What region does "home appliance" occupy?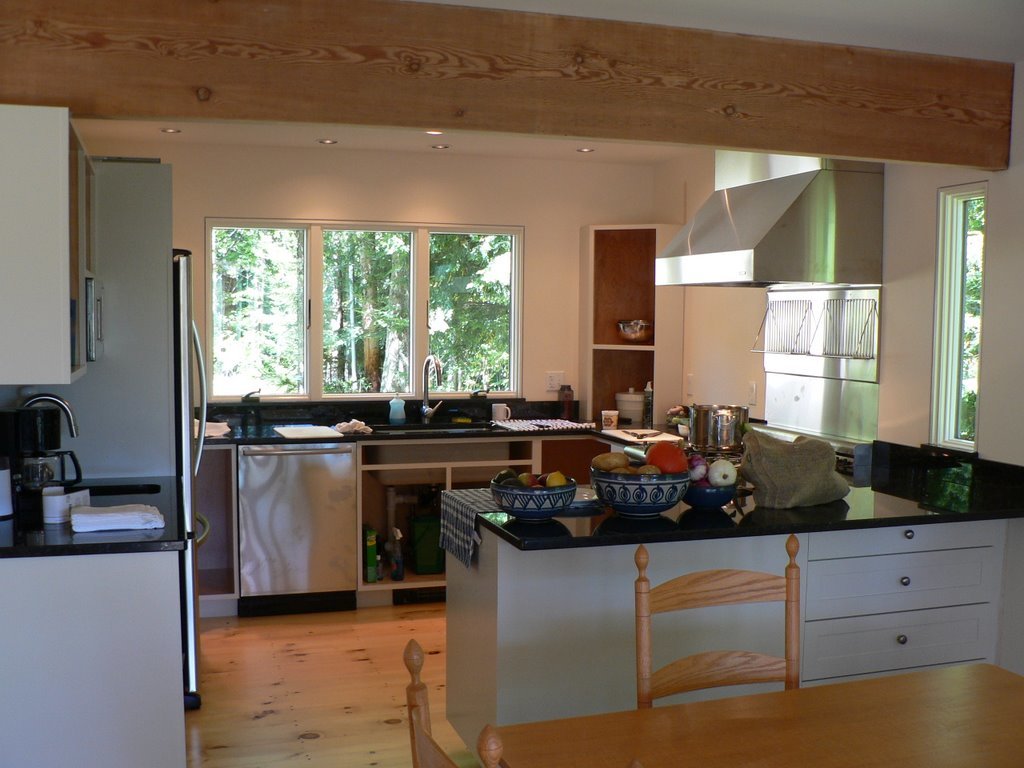
x1=235, y1=437, x2=361, y2=597.
